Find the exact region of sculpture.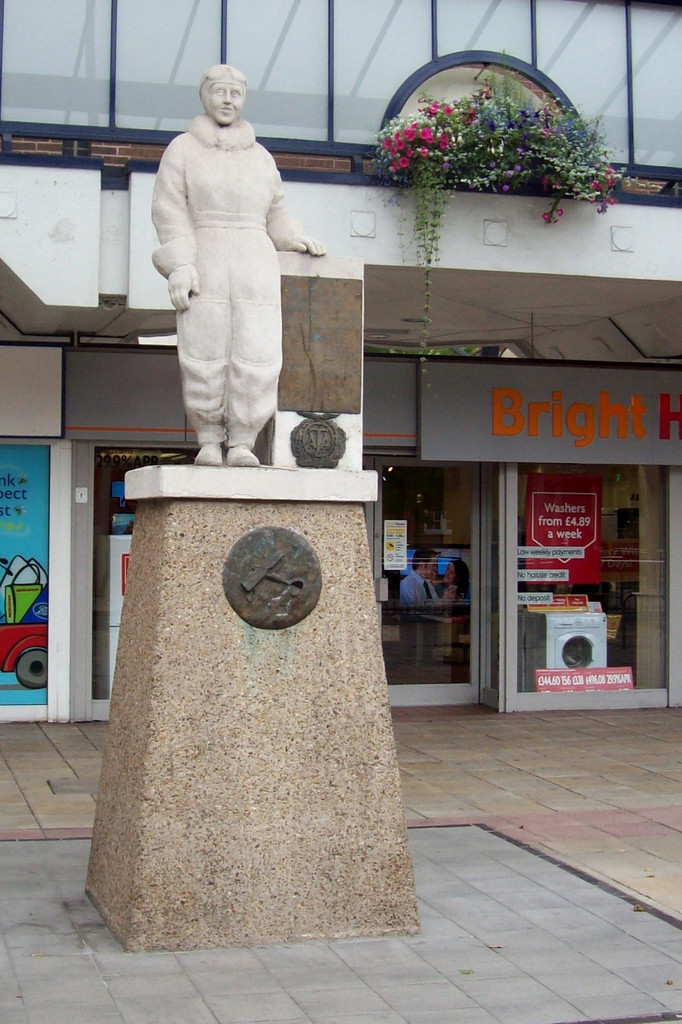
Exact region: x1=153 y1=65 x2=324 y2=466.
